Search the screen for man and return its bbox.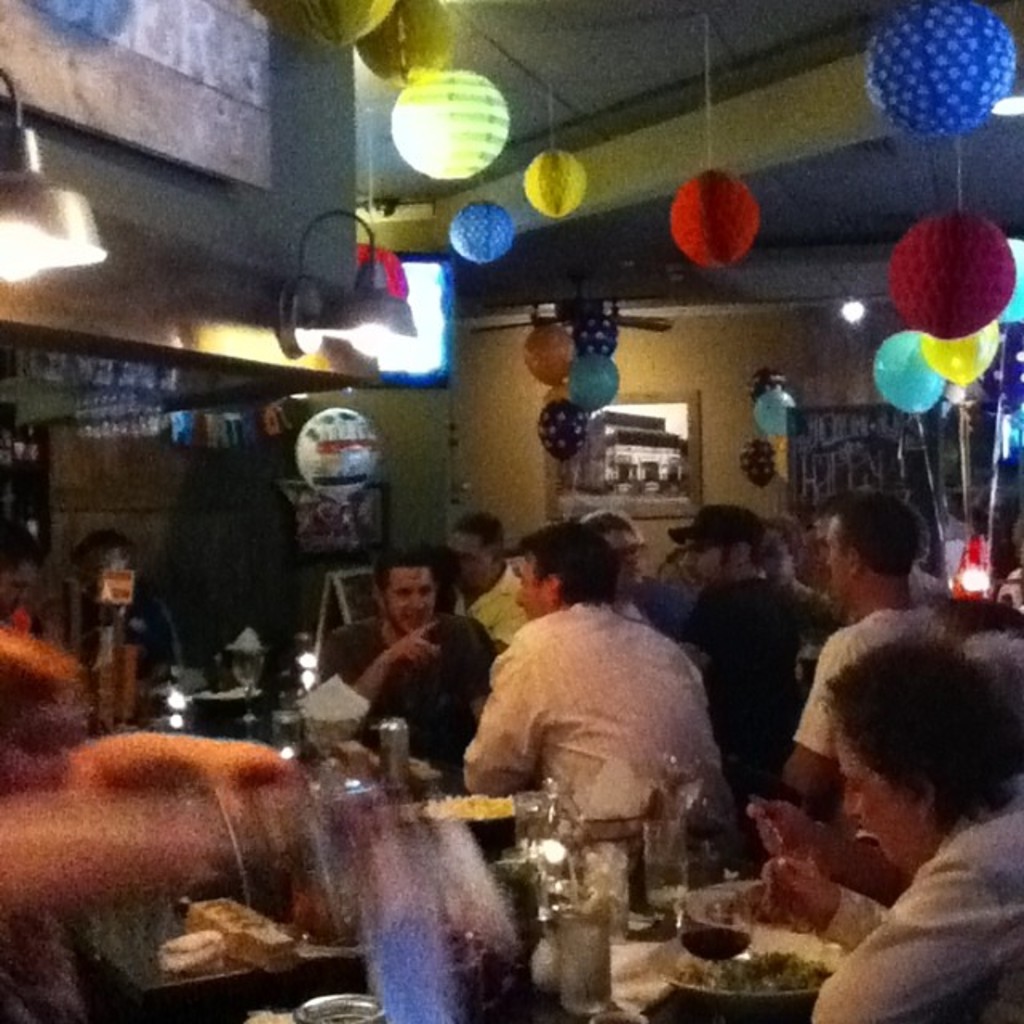
Found: [434,499,530,650].
